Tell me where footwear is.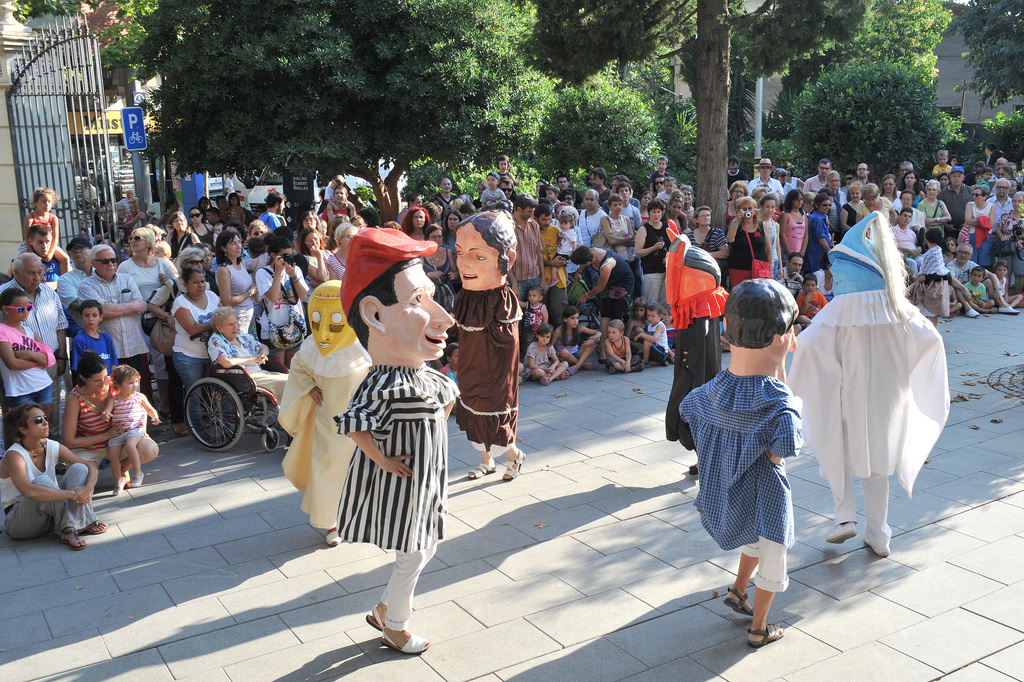
footwear is at box(746, 624, 785, 647).
